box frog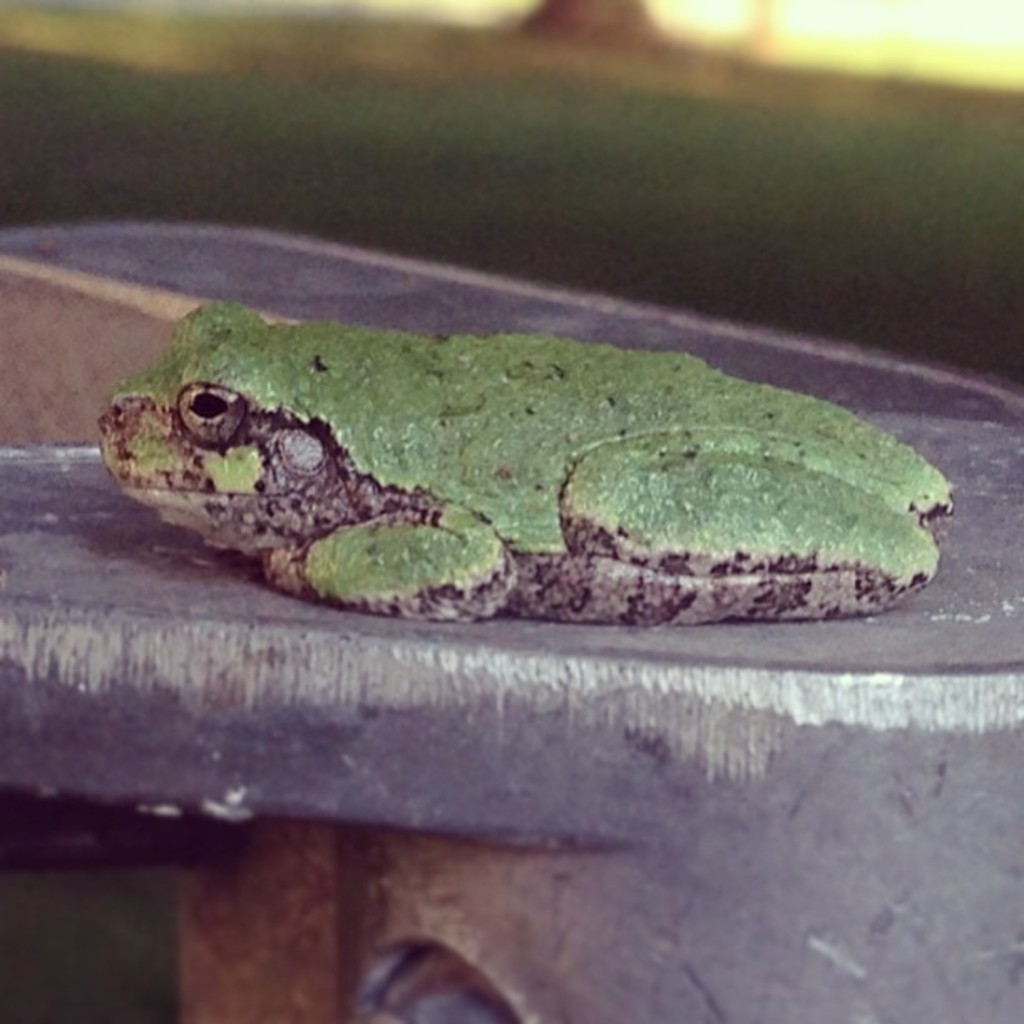
bbox=(95, 296, 952, 624)
